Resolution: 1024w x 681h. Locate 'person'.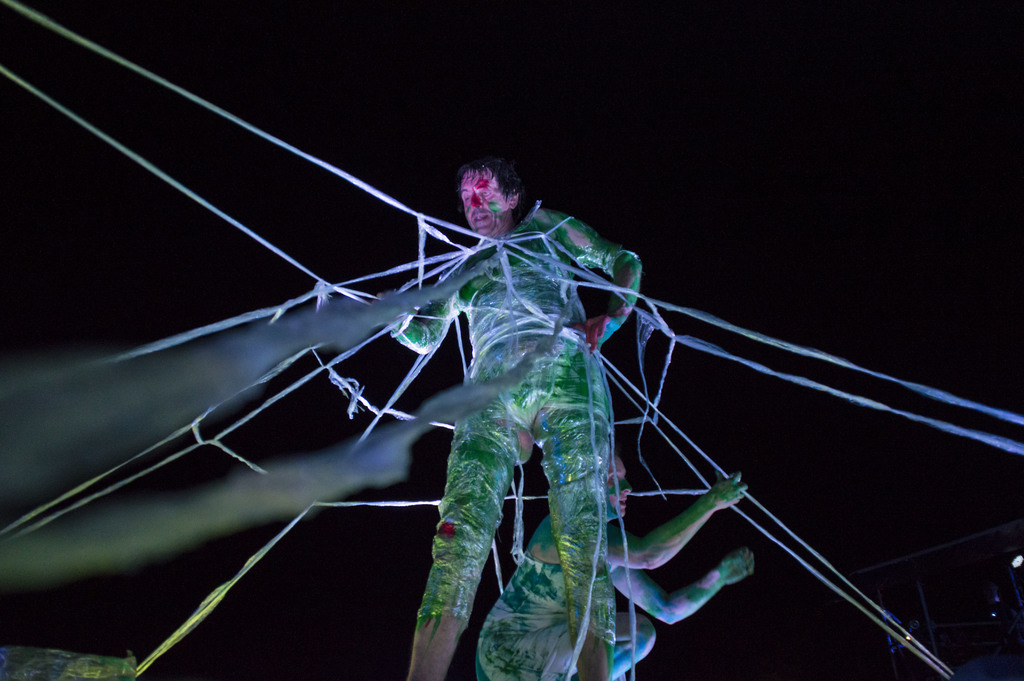
region(476, 451, 750, 680).
